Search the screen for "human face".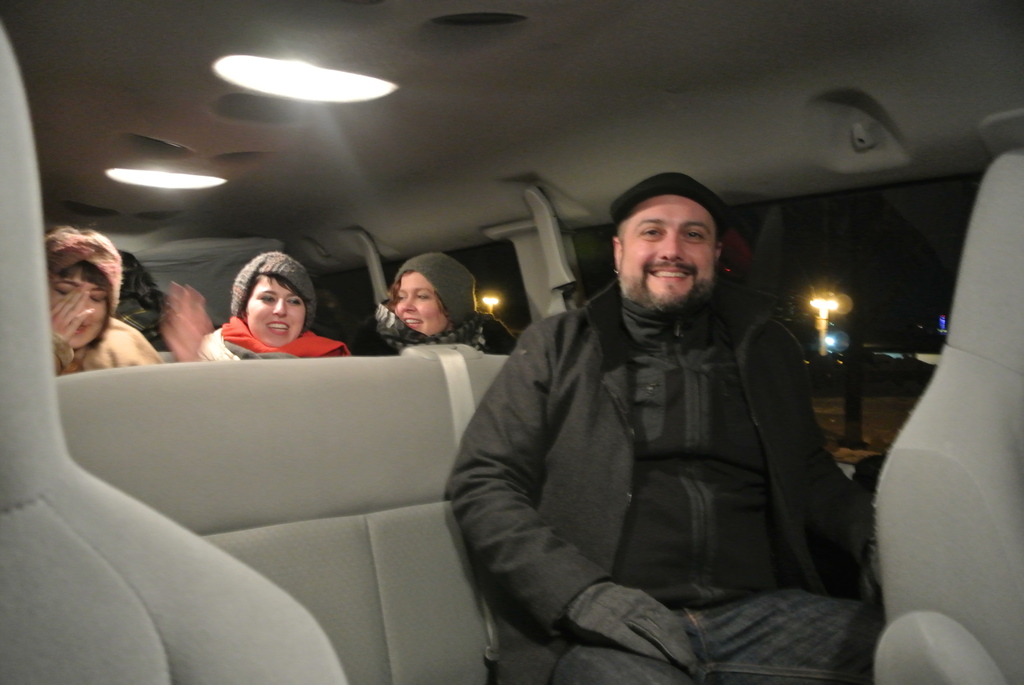
Found at BBox(243, 272, 308, 346).
